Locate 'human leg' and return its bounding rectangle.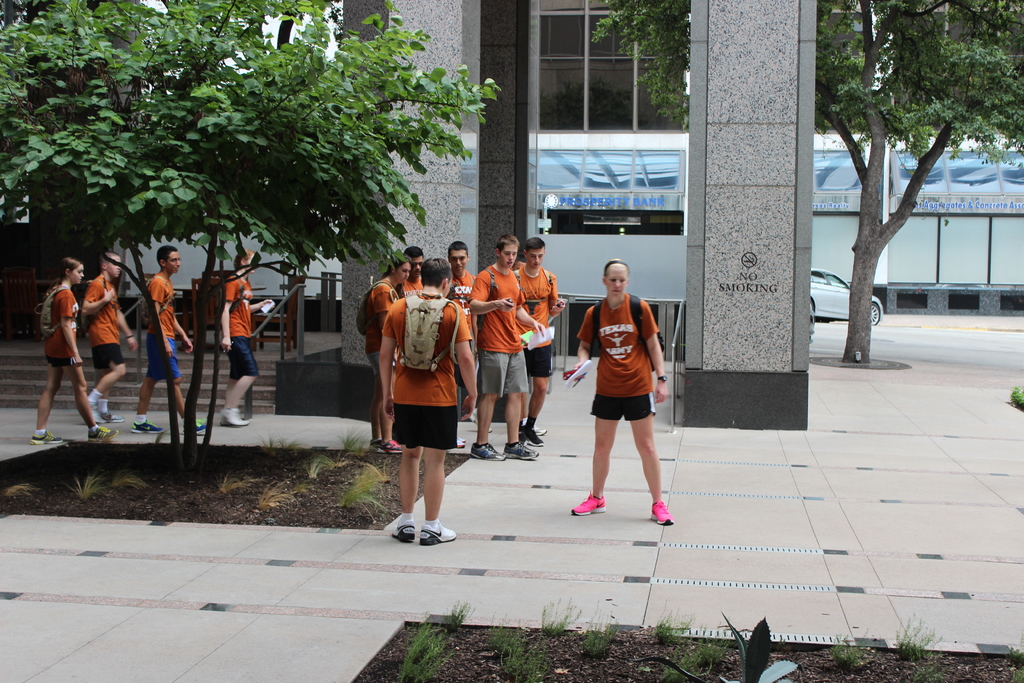
pyautogui.locateOnScreen(389, 443, 408, 543).
